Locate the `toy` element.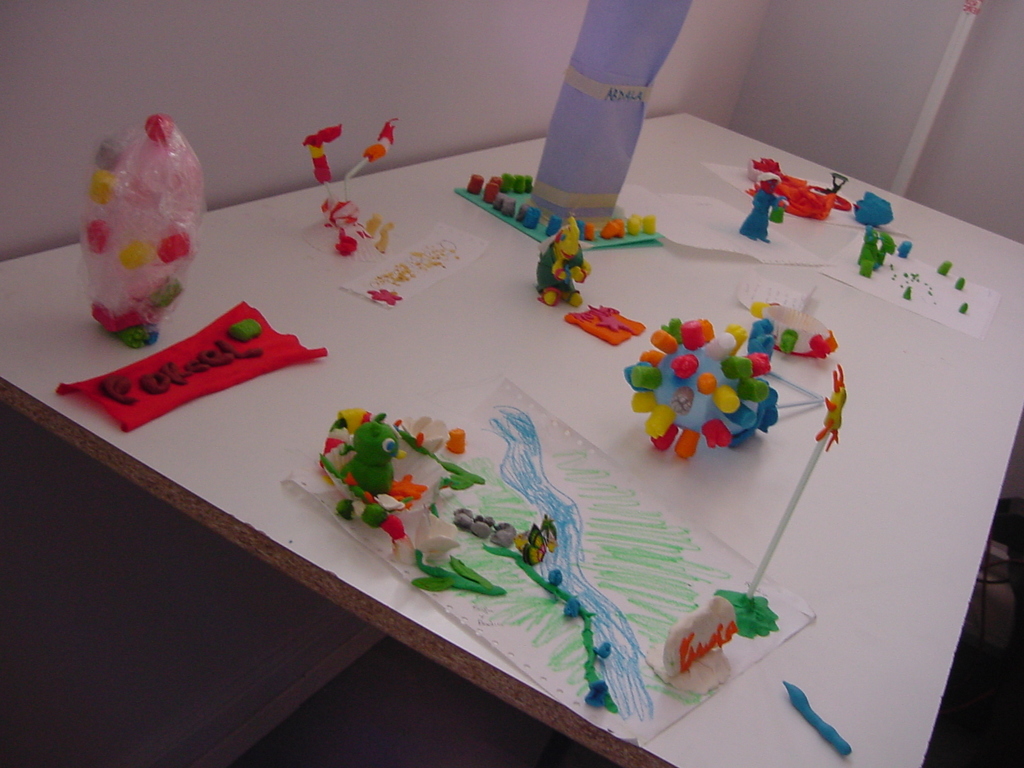
Element bbox: 536:216:607:310.
